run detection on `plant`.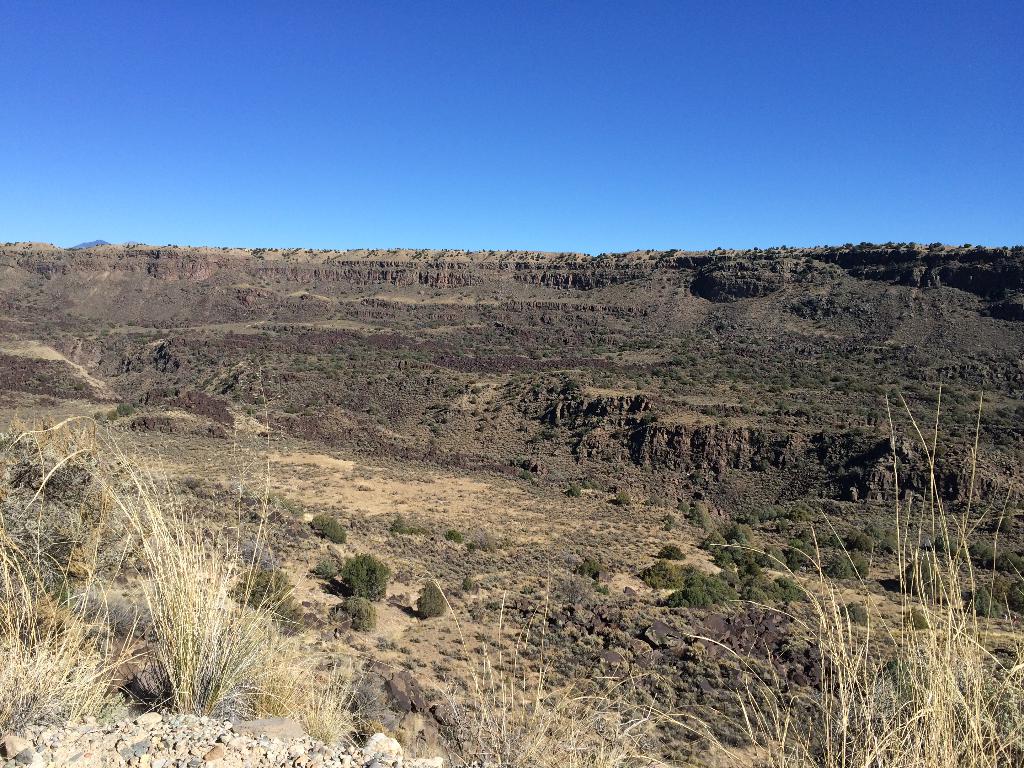
Result: [412,572,452,630].
